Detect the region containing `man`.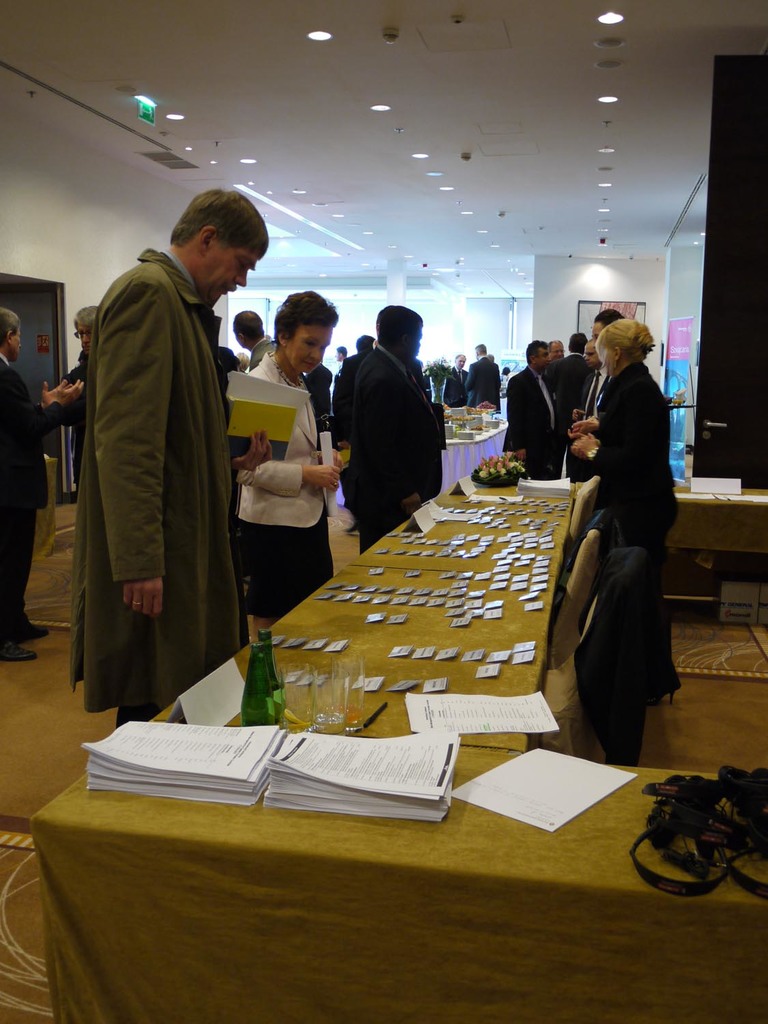
select_region(328, 304, 448, 536).
